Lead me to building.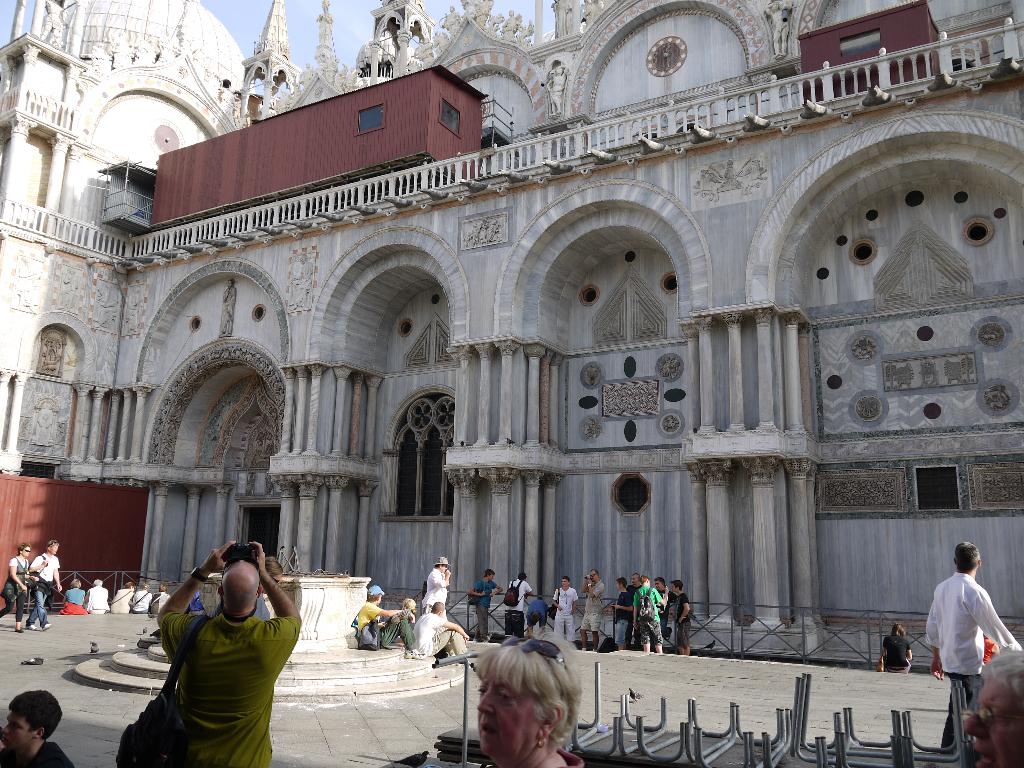
Lead to box=[0, 0, 1023, 667].
